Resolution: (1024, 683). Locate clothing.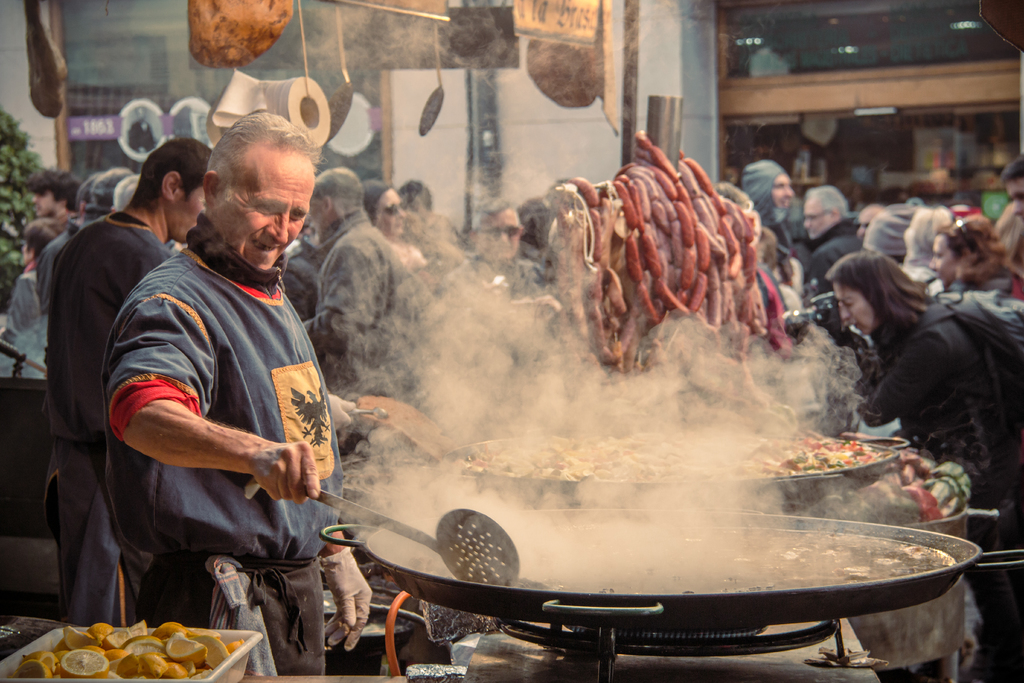
[left=442, top=245, right=550, bottom=300].
